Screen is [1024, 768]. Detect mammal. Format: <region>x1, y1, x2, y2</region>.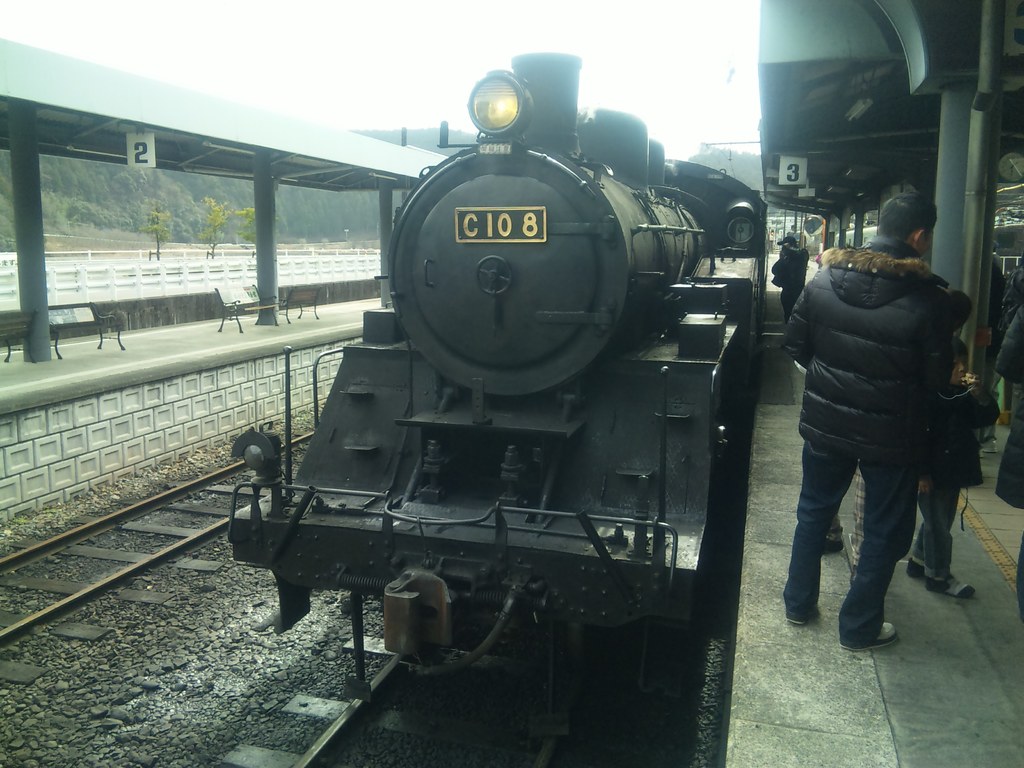
<region>989, 239, 1004, 273</region>.
